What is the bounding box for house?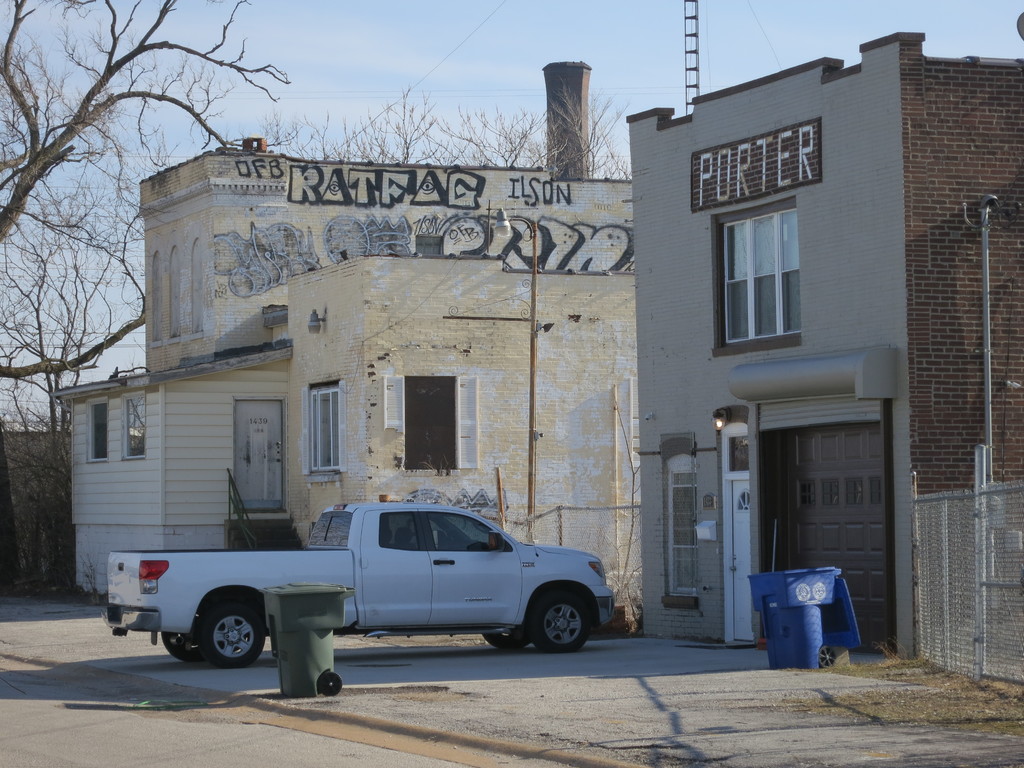
[627,27,1023,662].
